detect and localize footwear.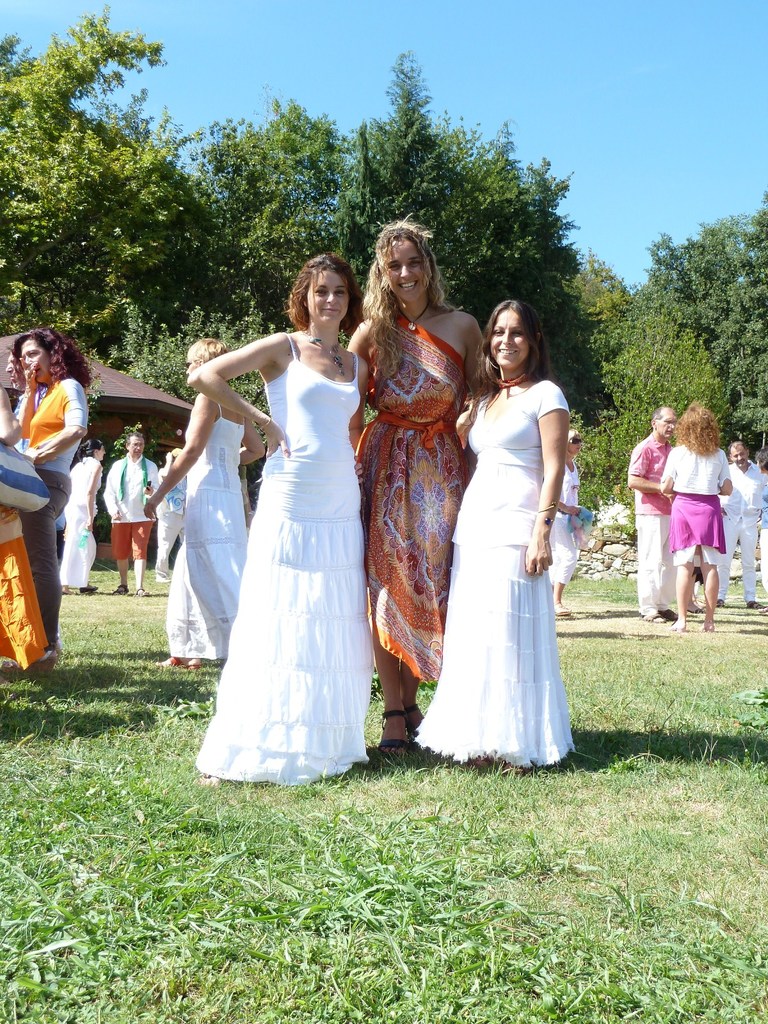
Localized at {"x1": 159, "y1": 653, "x2": 200, "y2": 669}.
